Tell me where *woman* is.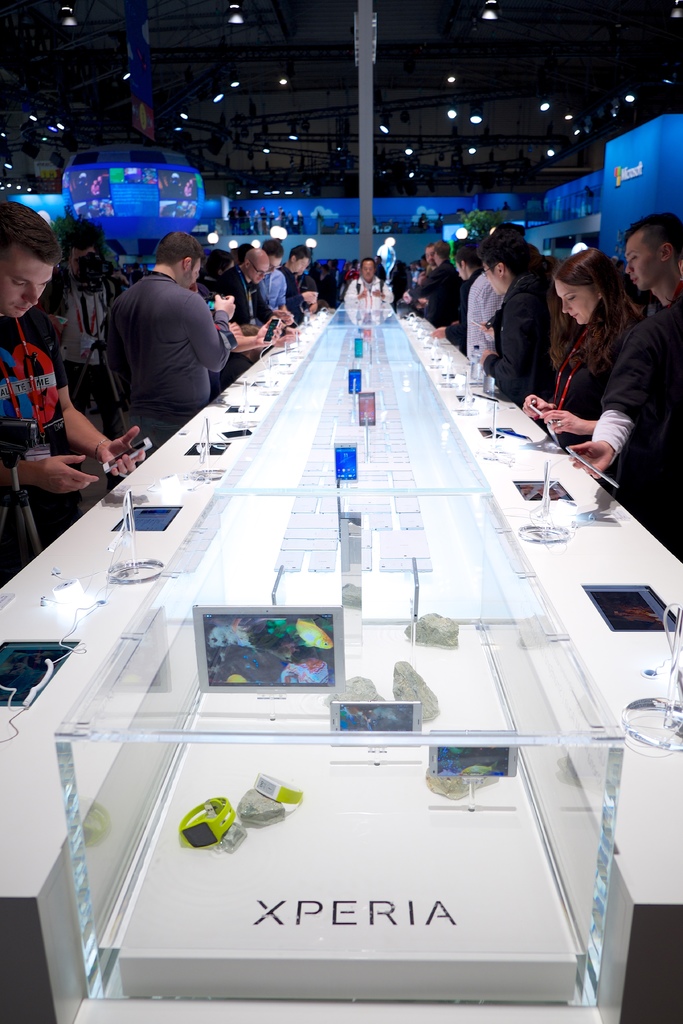
*woman* is at 308,260,324,285.
